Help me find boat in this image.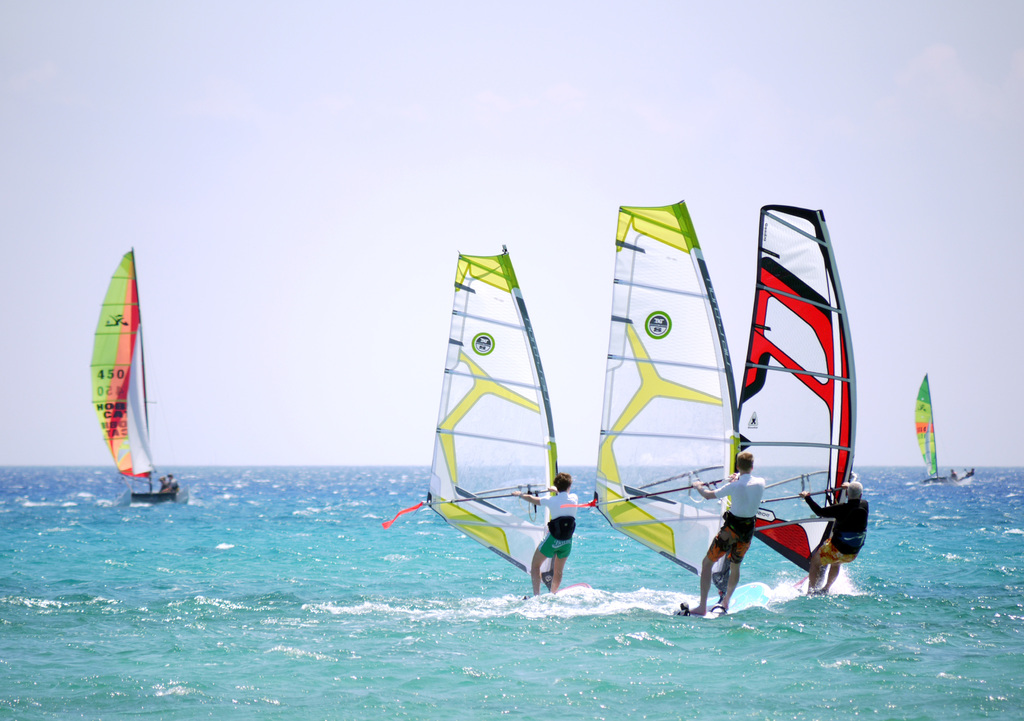
Found it: Rect(596, 200, 752, 630).
